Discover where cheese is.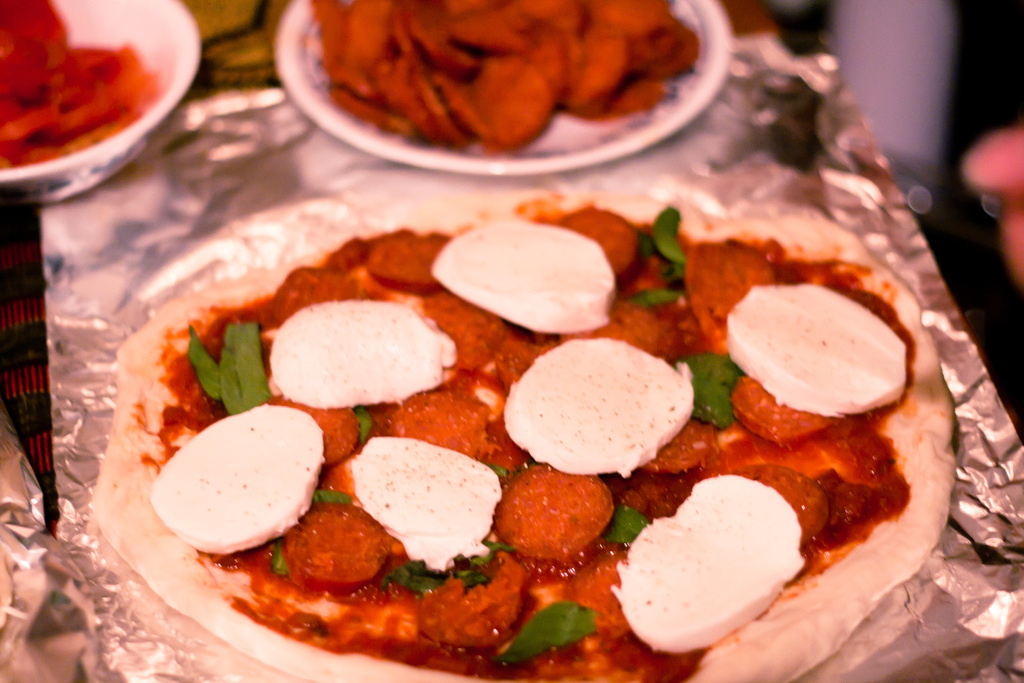
Discovered at [left=147, top=397, right=325, bottom=556].
